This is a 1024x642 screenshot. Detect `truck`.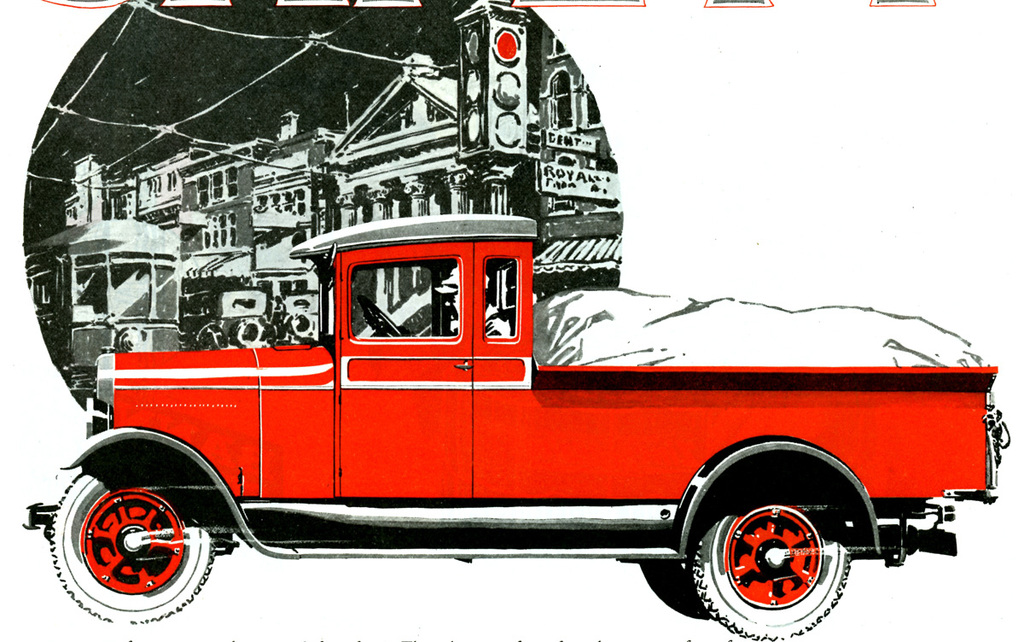
<bbox>47, 166, 937, 629</bbox>.
